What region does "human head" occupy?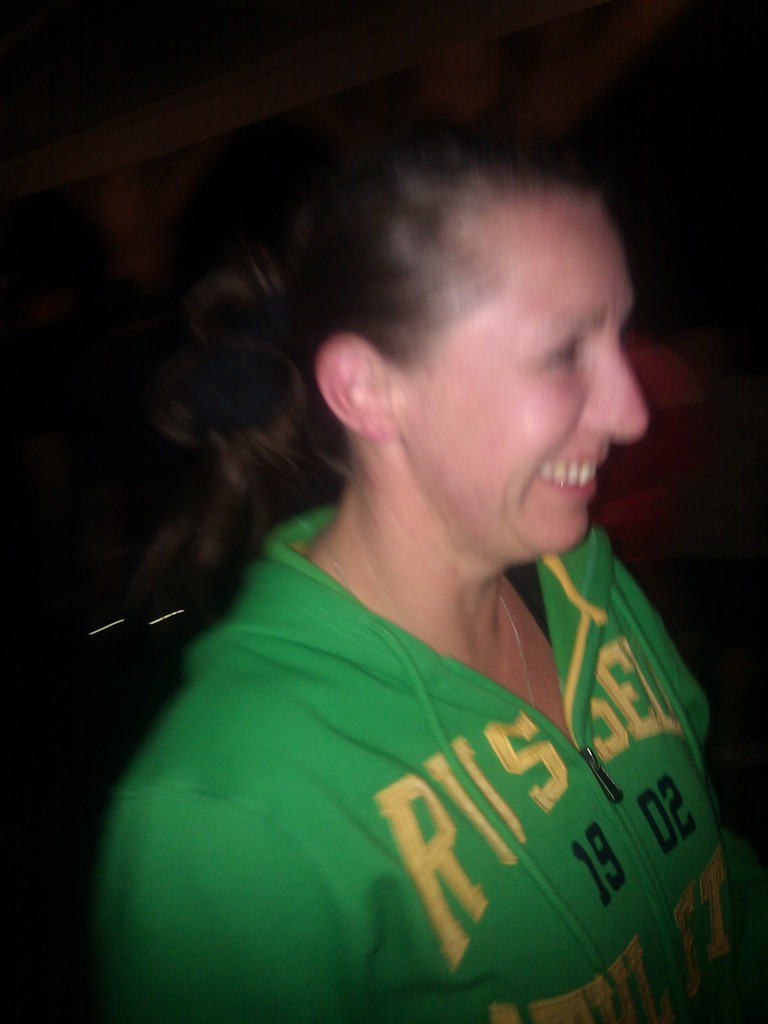
<region>253, 120, 665, 550</region>.
